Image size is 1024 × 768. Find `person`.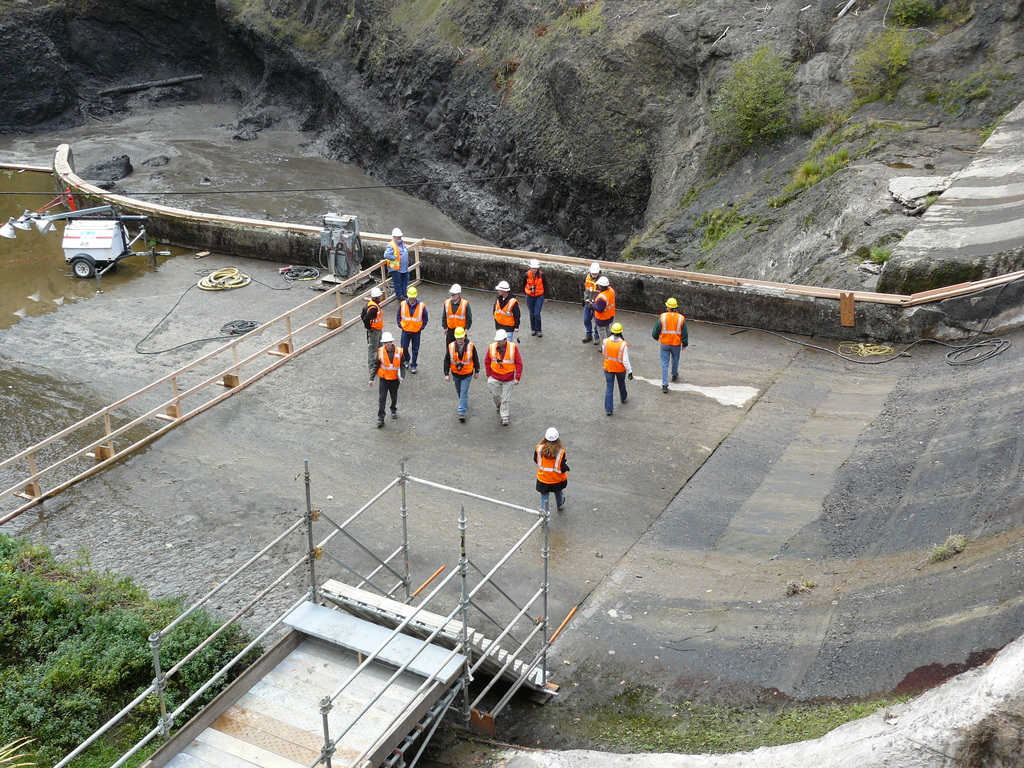
[438,283,474,380].
